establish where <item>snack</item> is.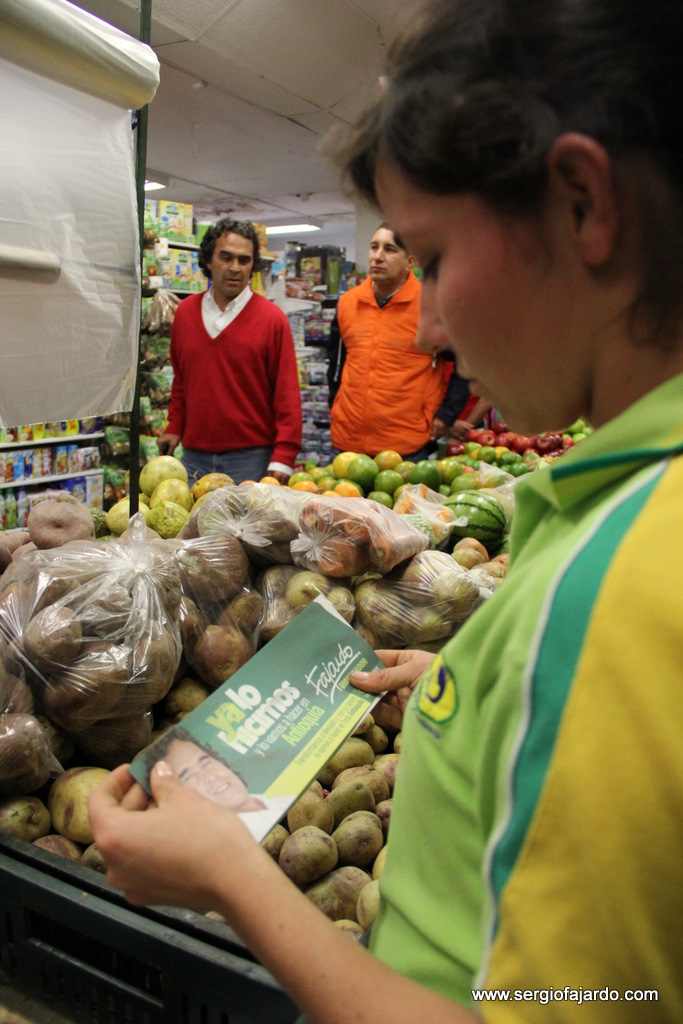
Established at <bbox>262, 493, 425, 589</bbox>.
